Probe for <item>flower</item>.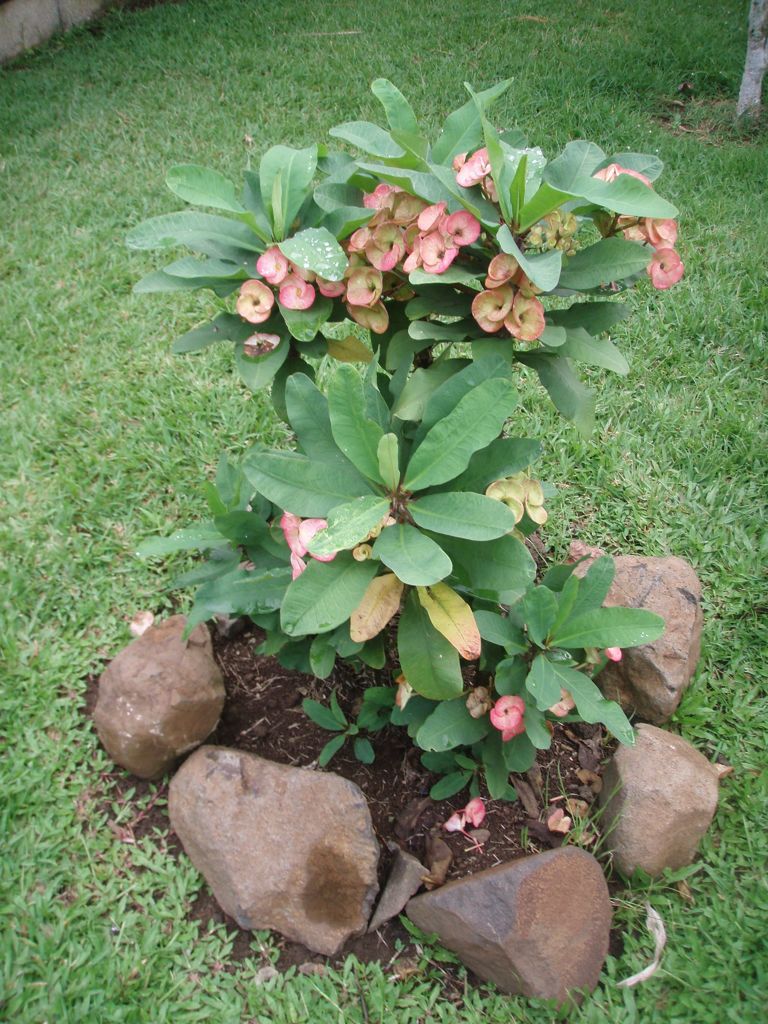
Probe result: crop(394, 674, 412, 707).
